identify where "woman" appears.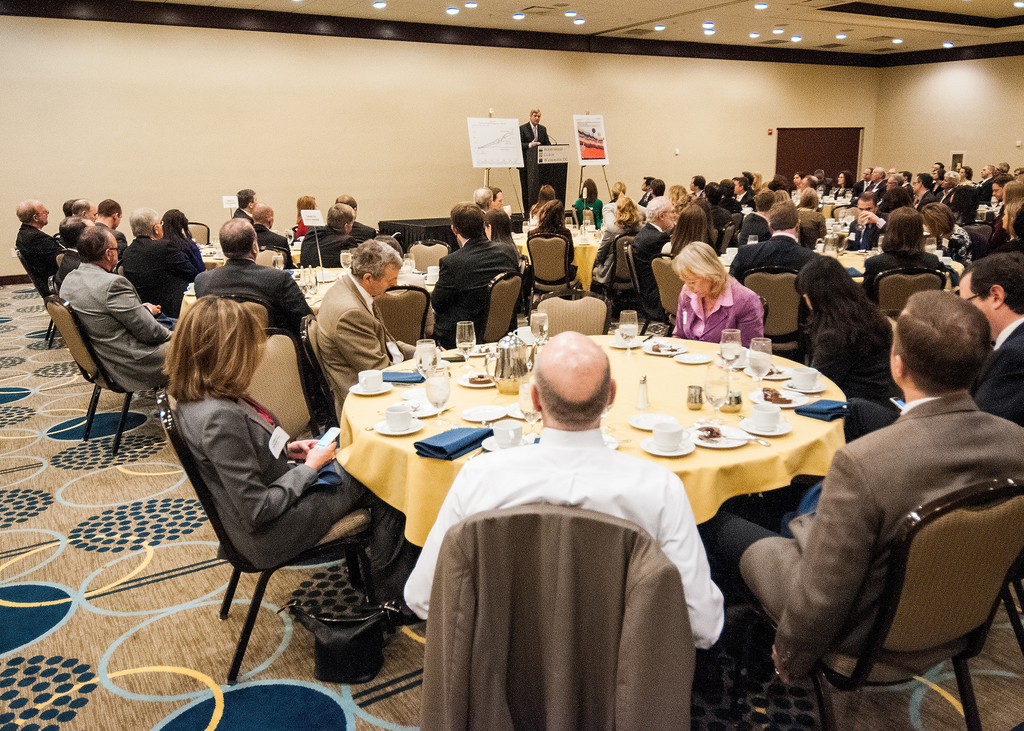
Appears at (668,237,787,348).
